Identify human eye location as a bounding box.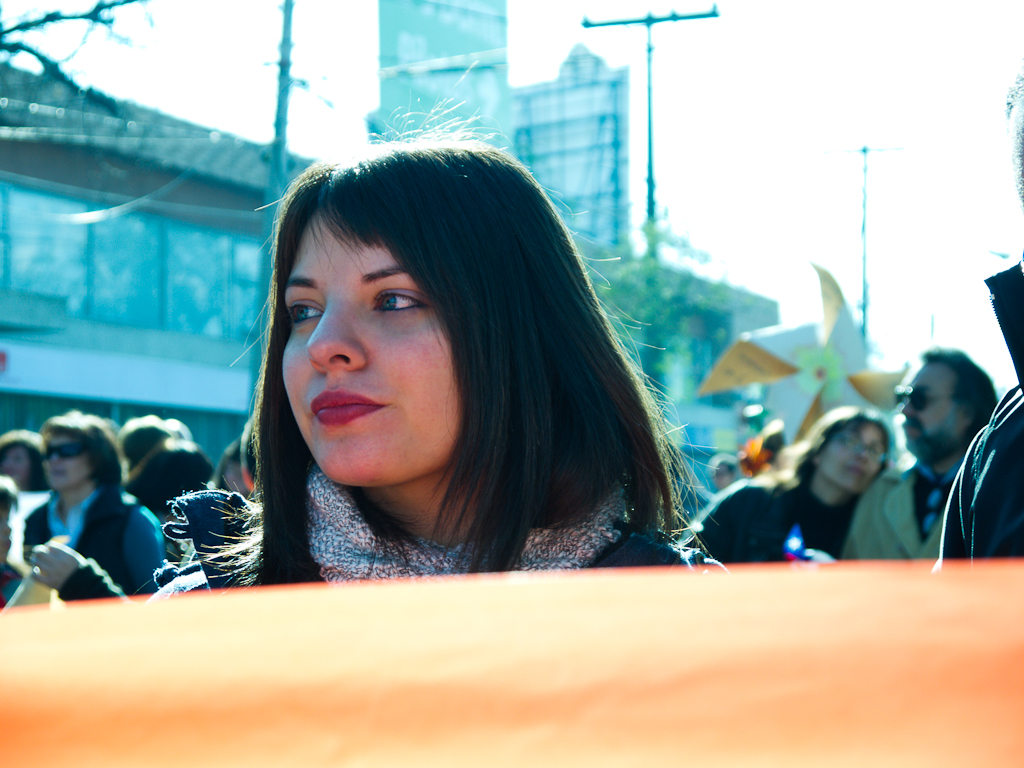
288 297 323 330.
